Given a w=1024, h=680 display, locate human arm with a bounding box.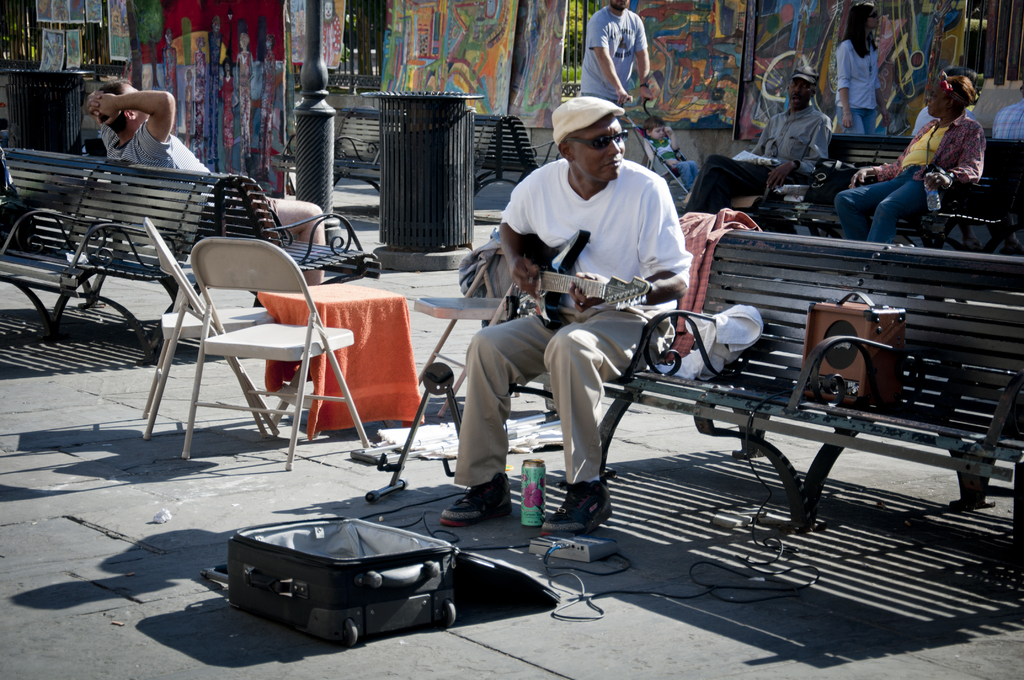
Located: x1=632, y1=17, x2=652, y2=104.
